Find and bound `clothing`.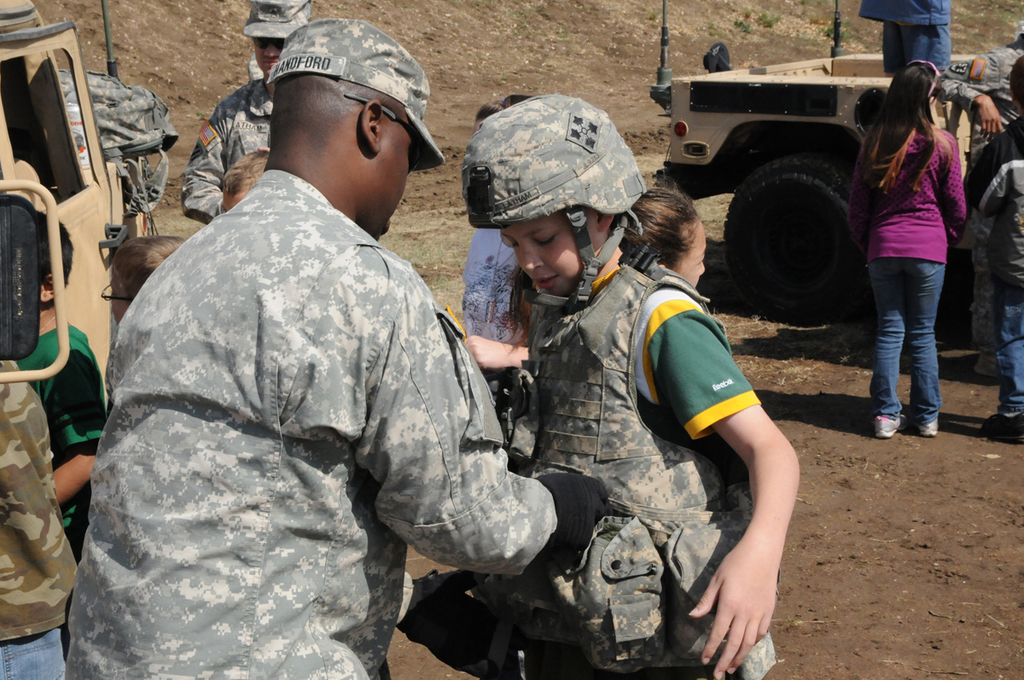
Bound: 0, 353, 81, 679.
